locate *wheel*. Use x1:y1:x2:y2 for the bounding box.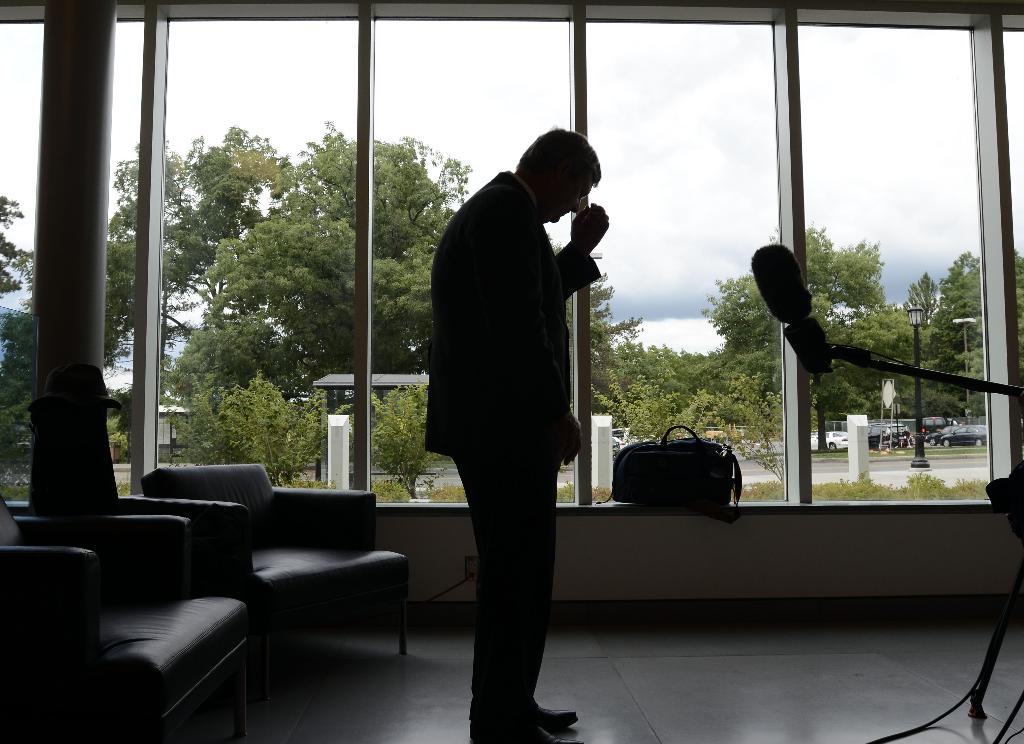
973:439:984:447.
